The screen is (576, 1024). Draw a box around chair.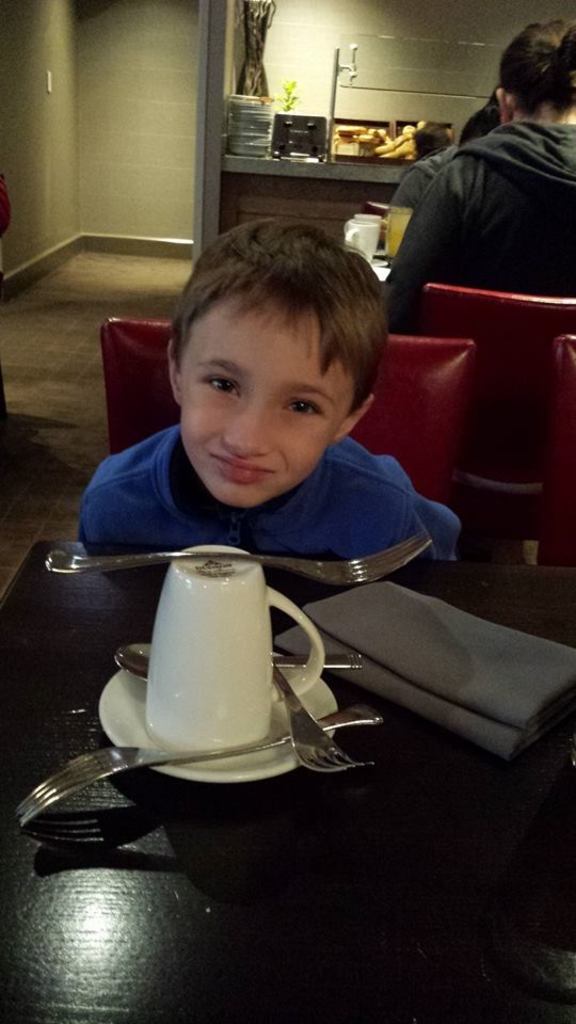
<bbox>521, 327, 575, 605</bbox>.
